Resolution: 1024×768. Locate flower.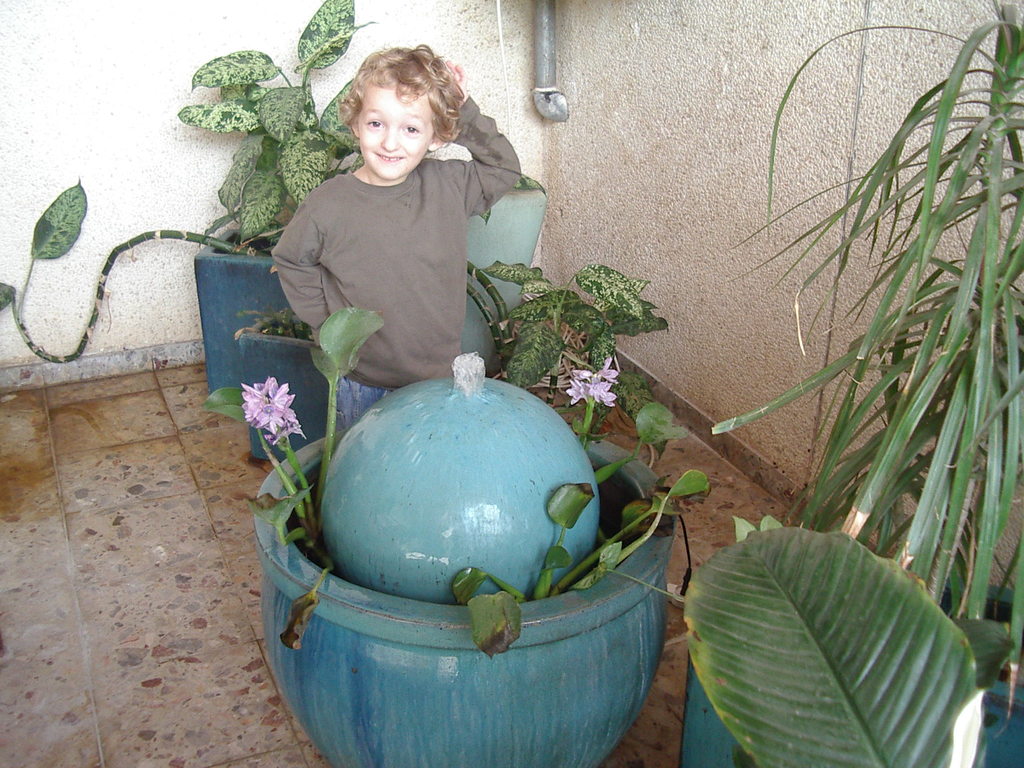
BBox(219, 373, 301, 456).
